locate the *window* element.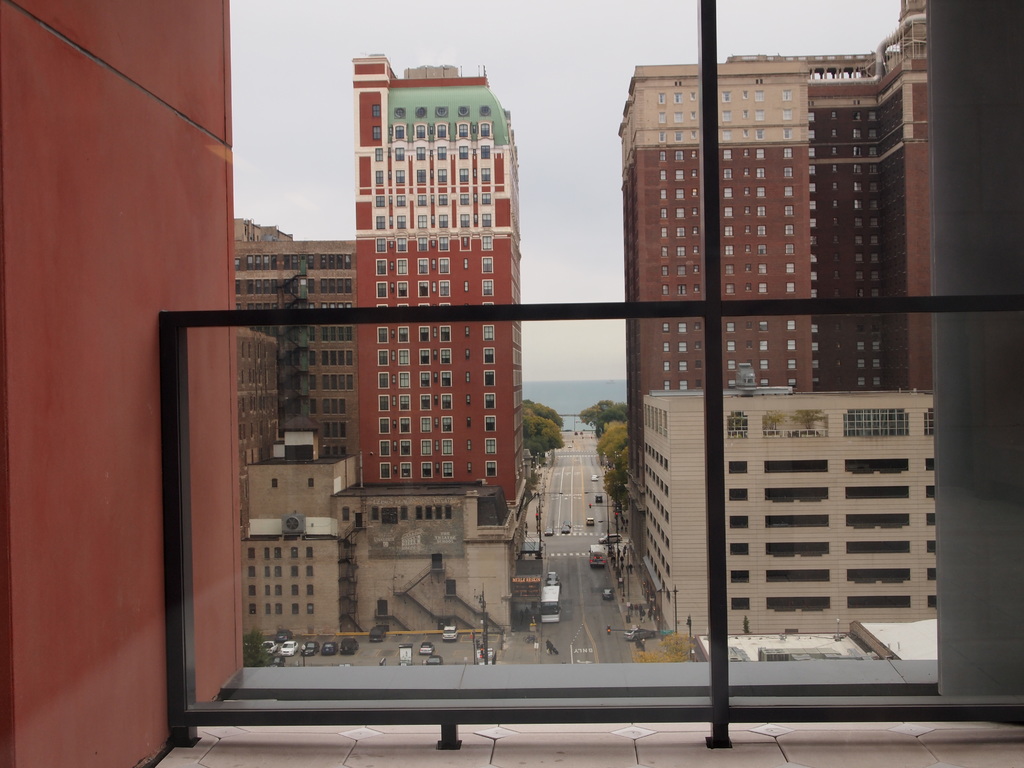
Element bbox: crop(481, 124, 490, 135).
